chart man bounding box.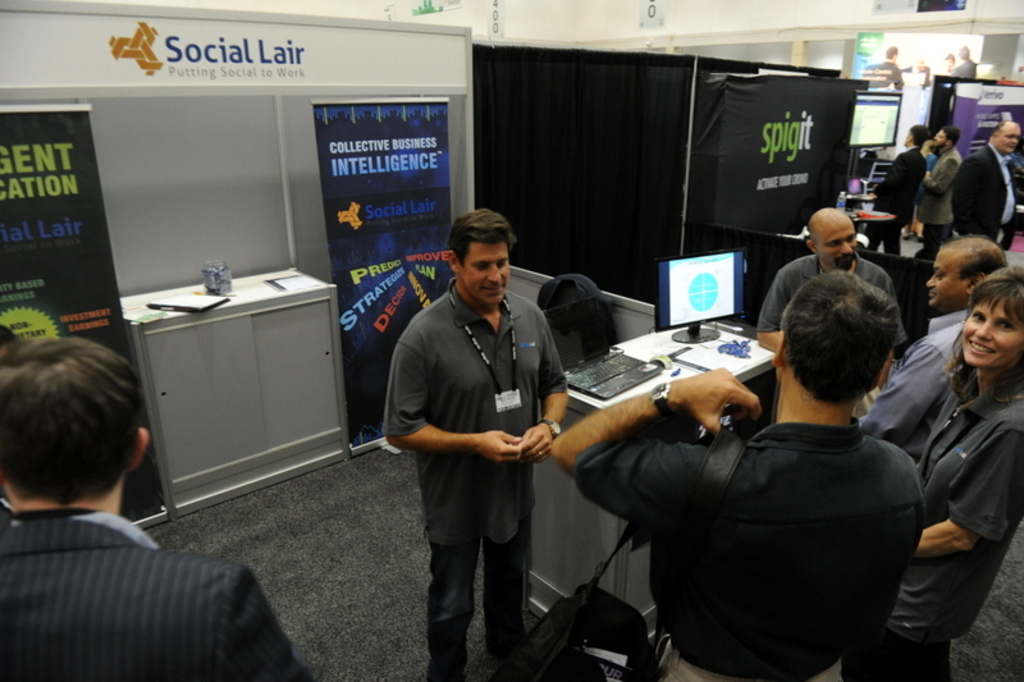
Charted: locate(548, 265, 934, 681).
